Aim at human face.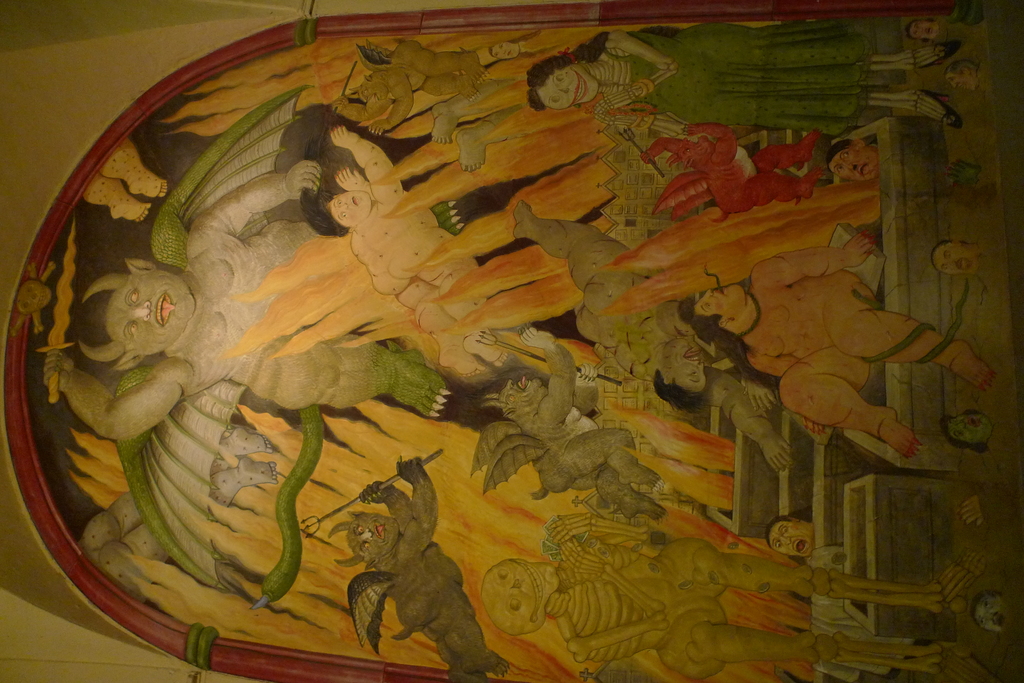
Aimed at 540:67:600:107.
